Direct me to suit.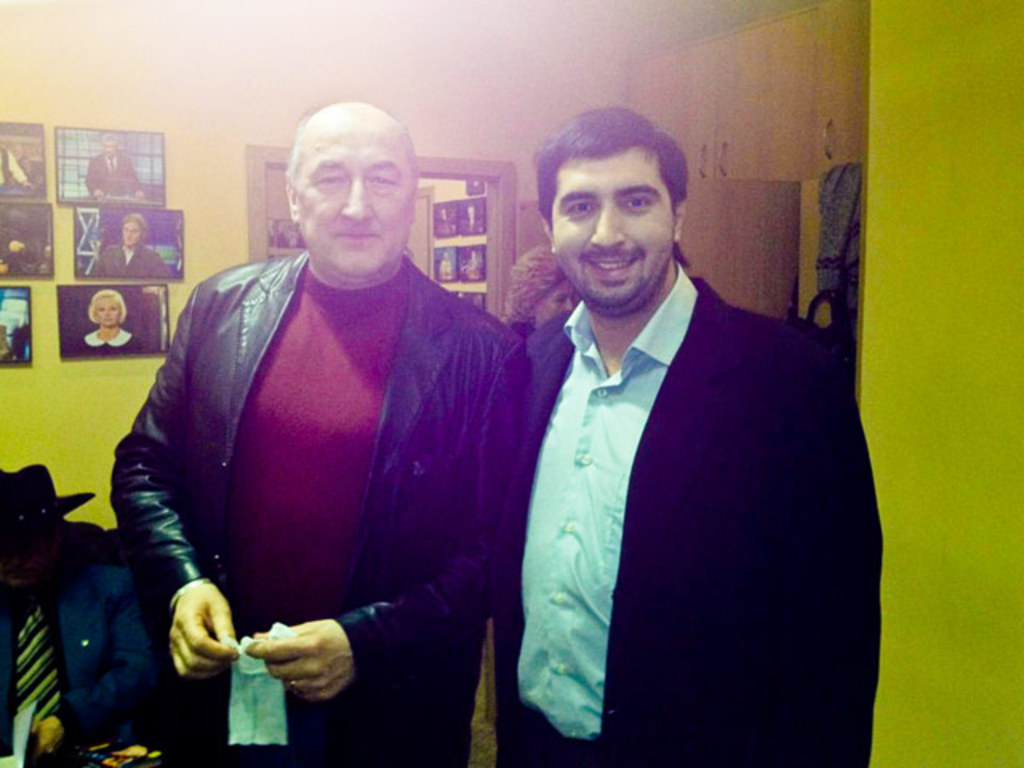
Direction: x1=512, y1=202, x2=914, y2=742.
